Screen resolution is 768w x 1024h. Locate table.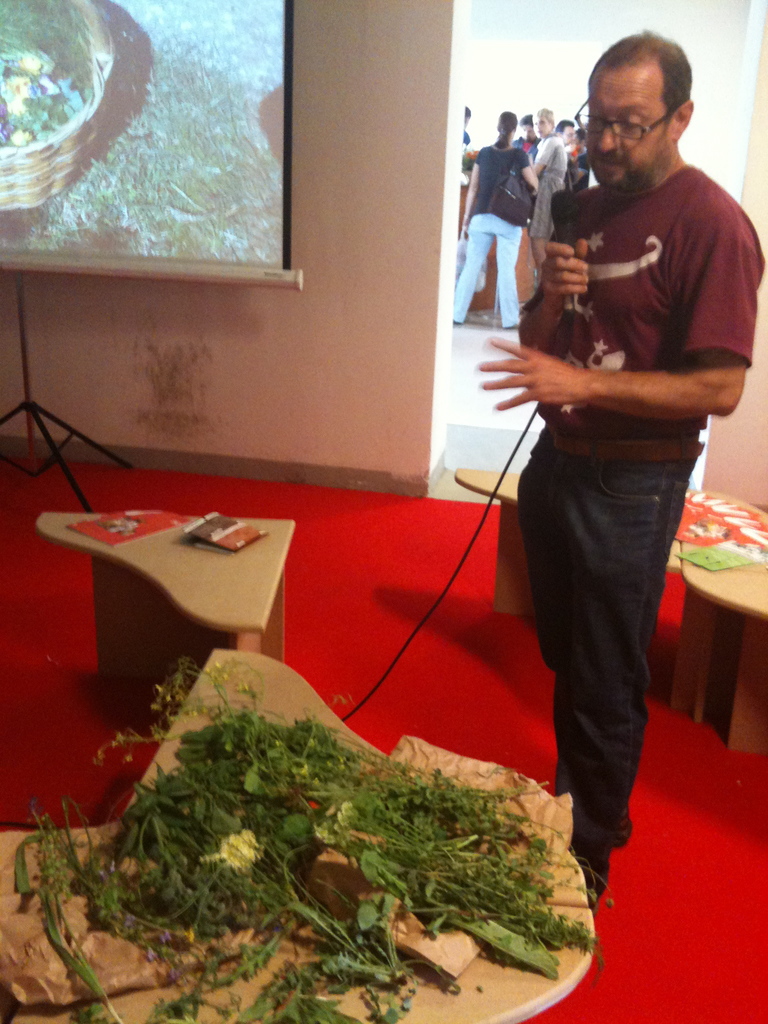
bbox(38, 508, 298, 680).
